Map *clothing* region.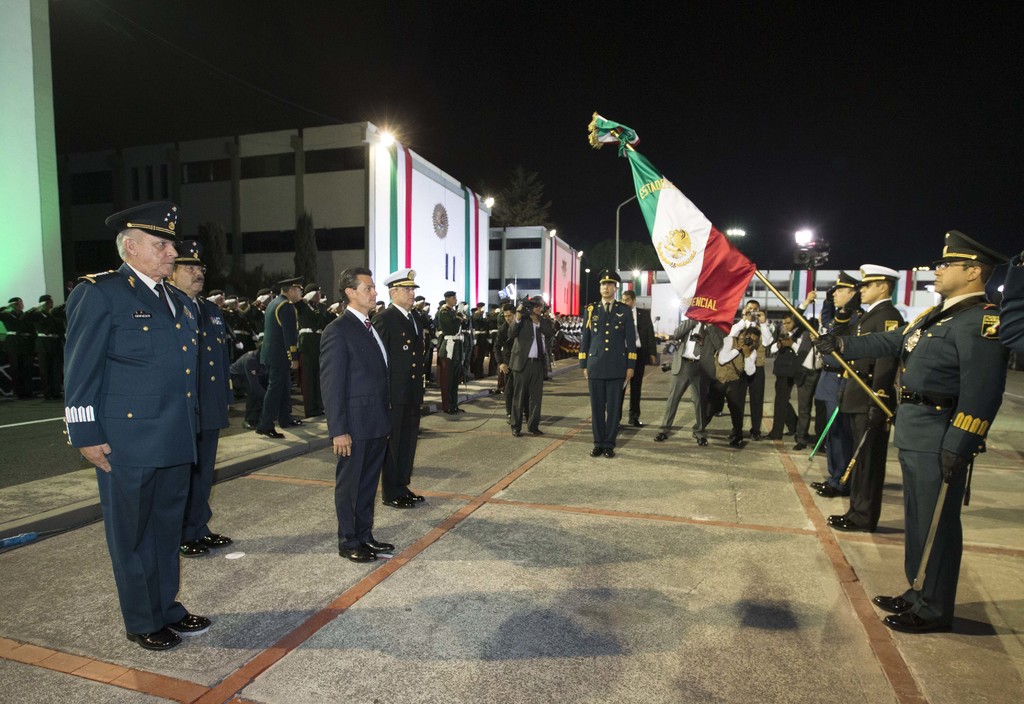
Mapped to {"x1": 179, "y1": 297, "x2": 228, "y2": 554}.
